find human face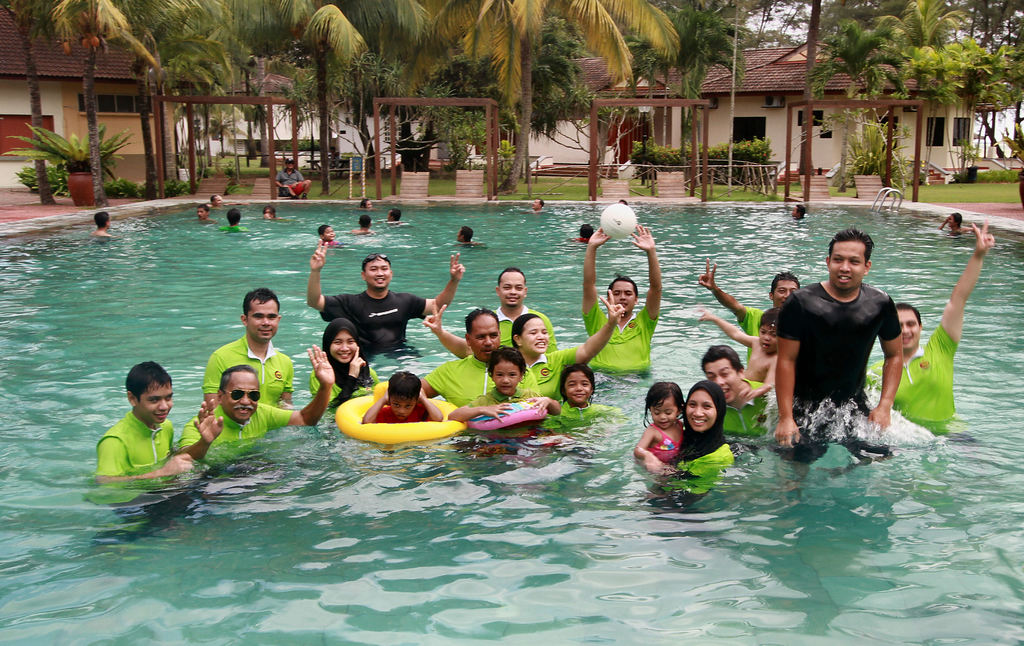
rect(830, 238, 866, 291)
